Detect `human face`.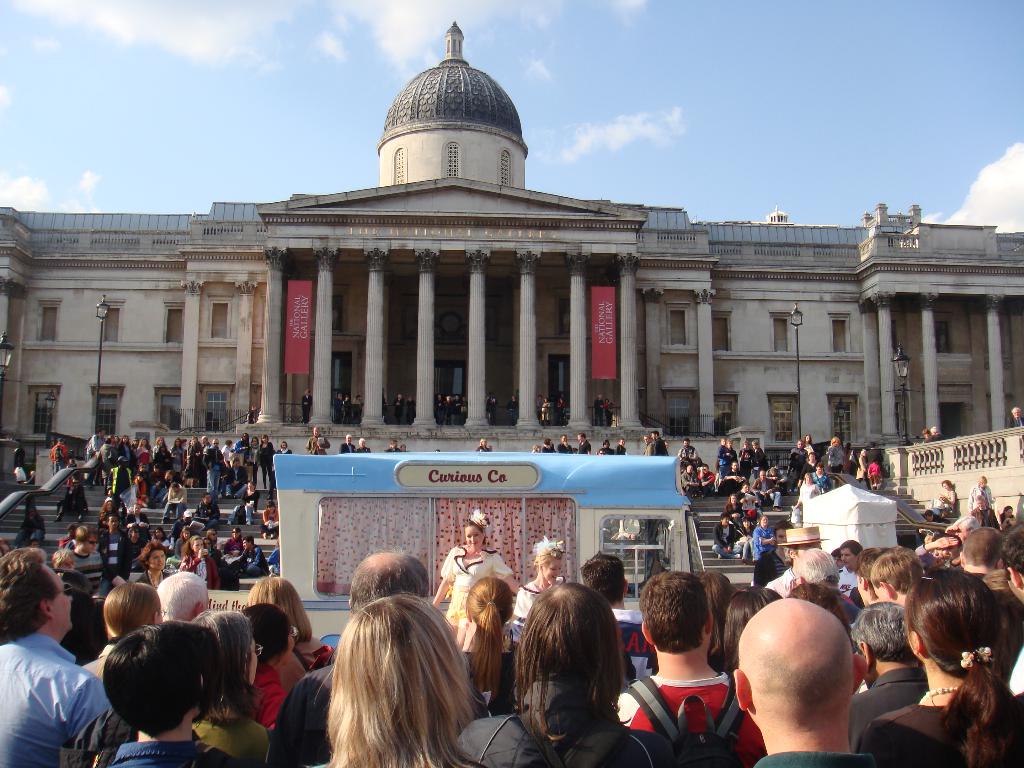
Detected at 72:525:78:538.
